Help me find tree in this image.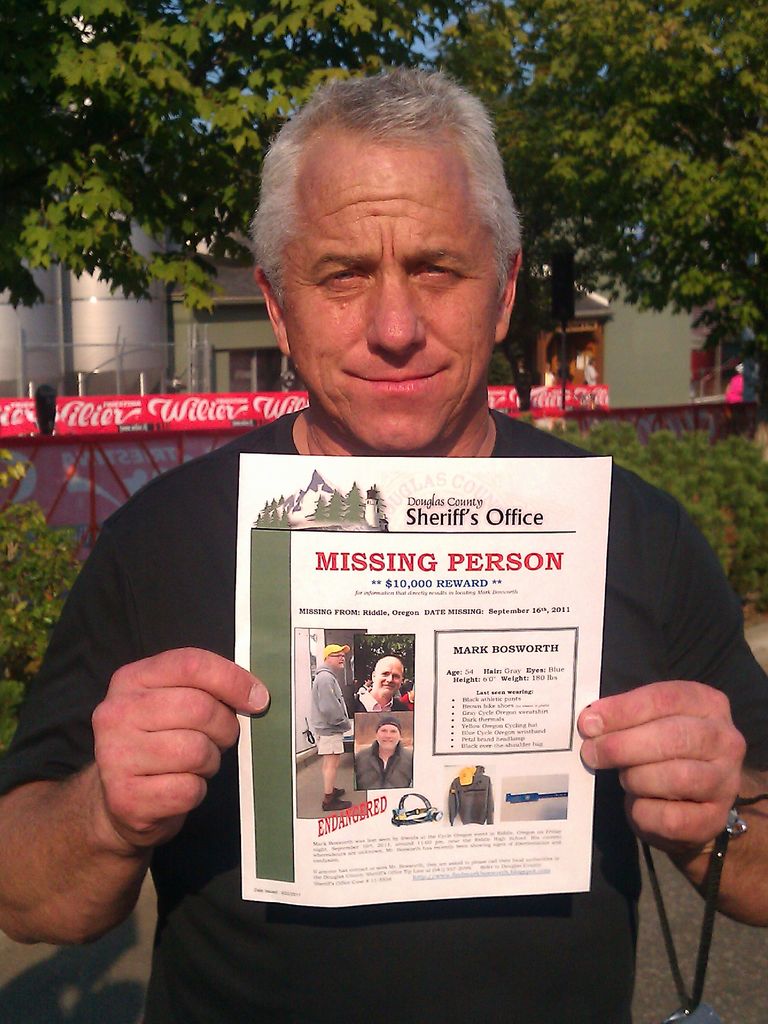
Found it: [left=513, top=419, right=767, bottom=600].
